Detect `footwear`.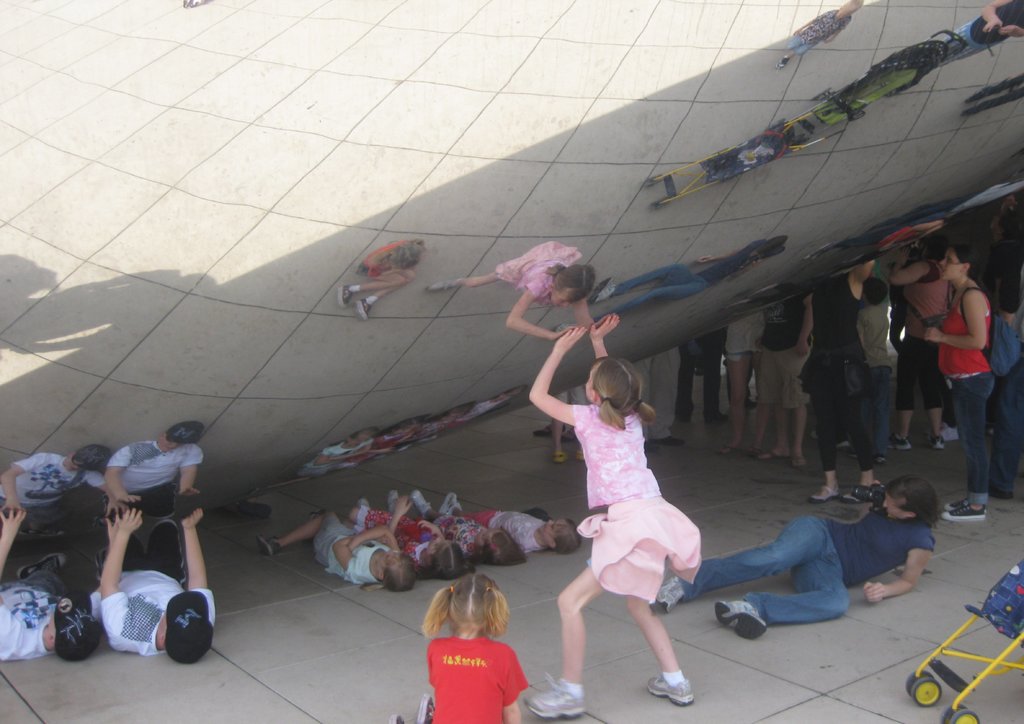
Detected at crop(553, 451, 568, 464).
